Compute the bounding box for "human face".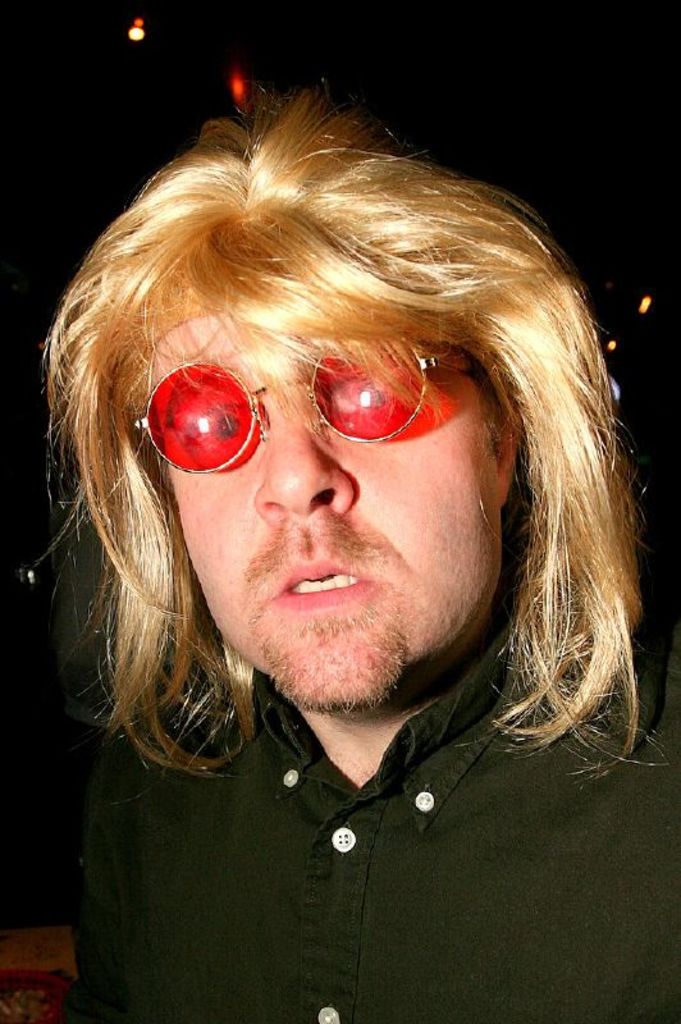
BBox(164, 300, 495, 719).
